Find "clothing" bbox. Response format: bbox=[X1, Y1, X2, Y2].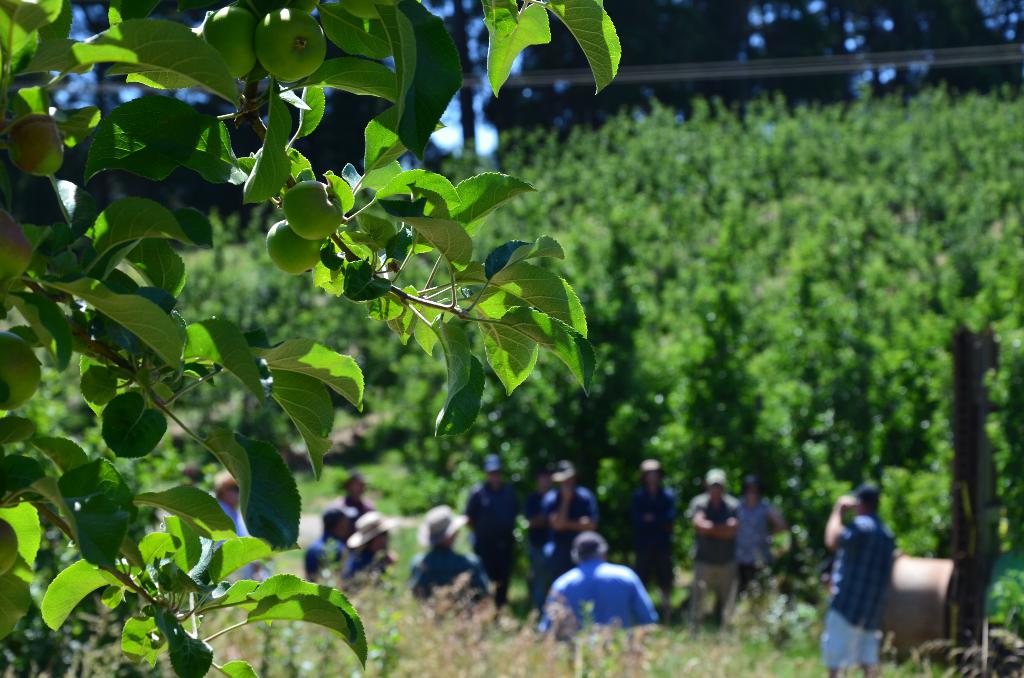
bbox=[207, 504, 270, 590].
